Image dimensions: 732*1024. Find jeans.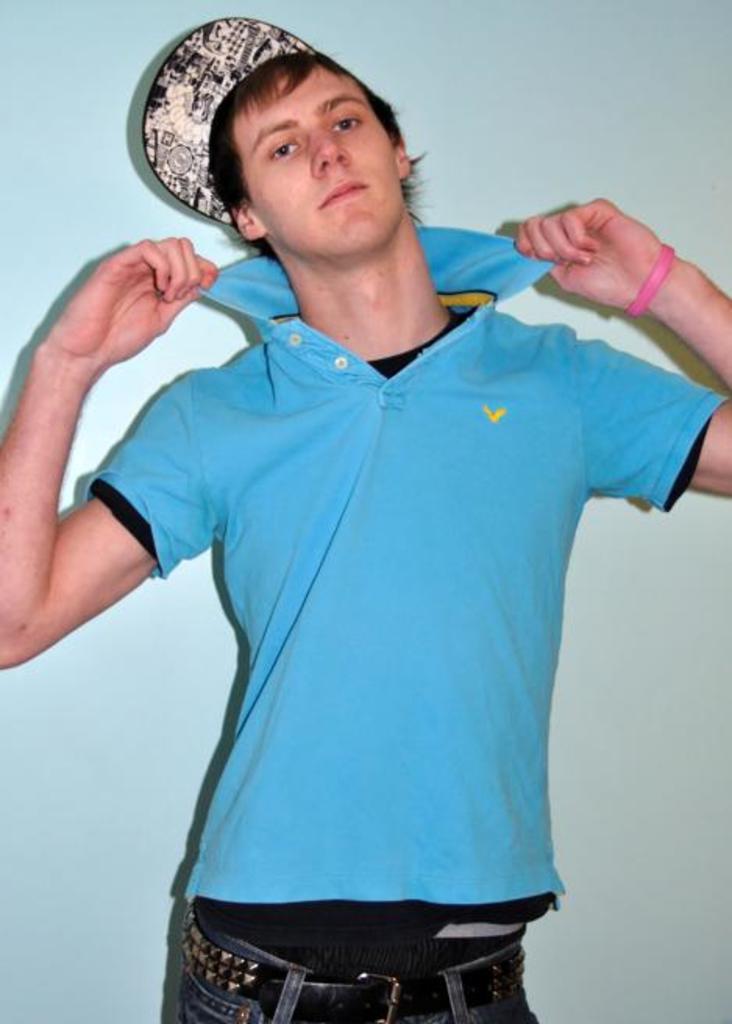
<region>175, 910, 540, 1022</region>.
